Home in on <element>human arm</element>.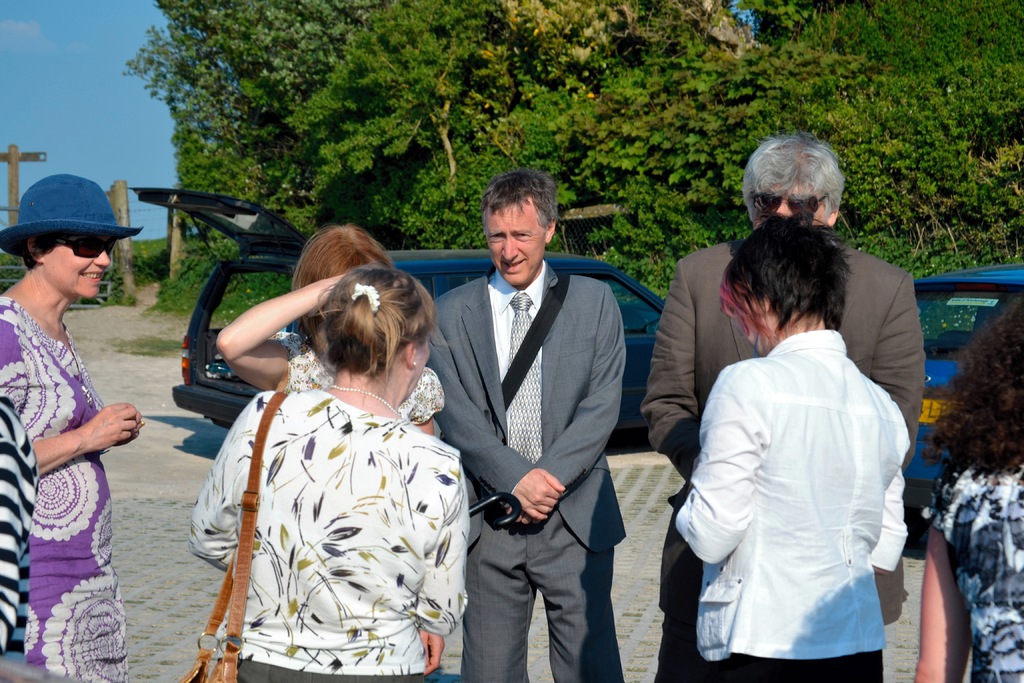
Homed in at [868,274,925,472].
